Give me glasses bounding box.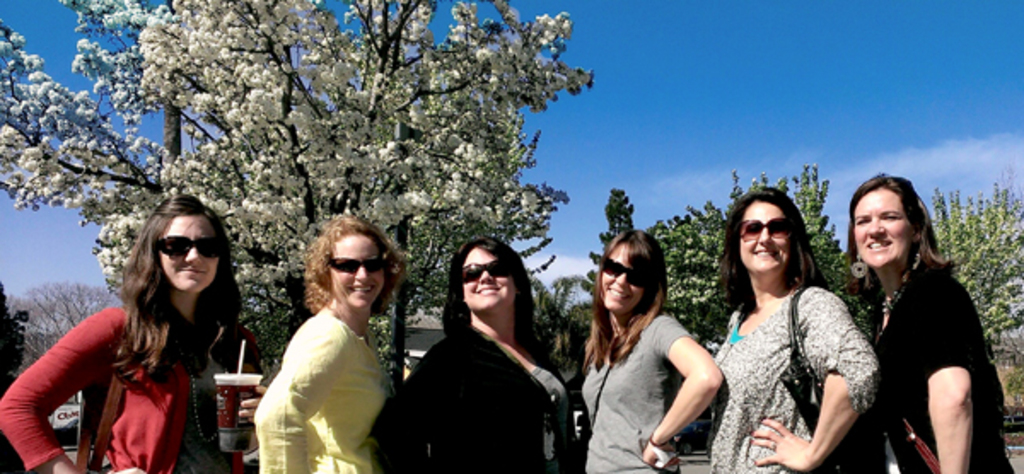
crop(326, 254, 391, 271).
